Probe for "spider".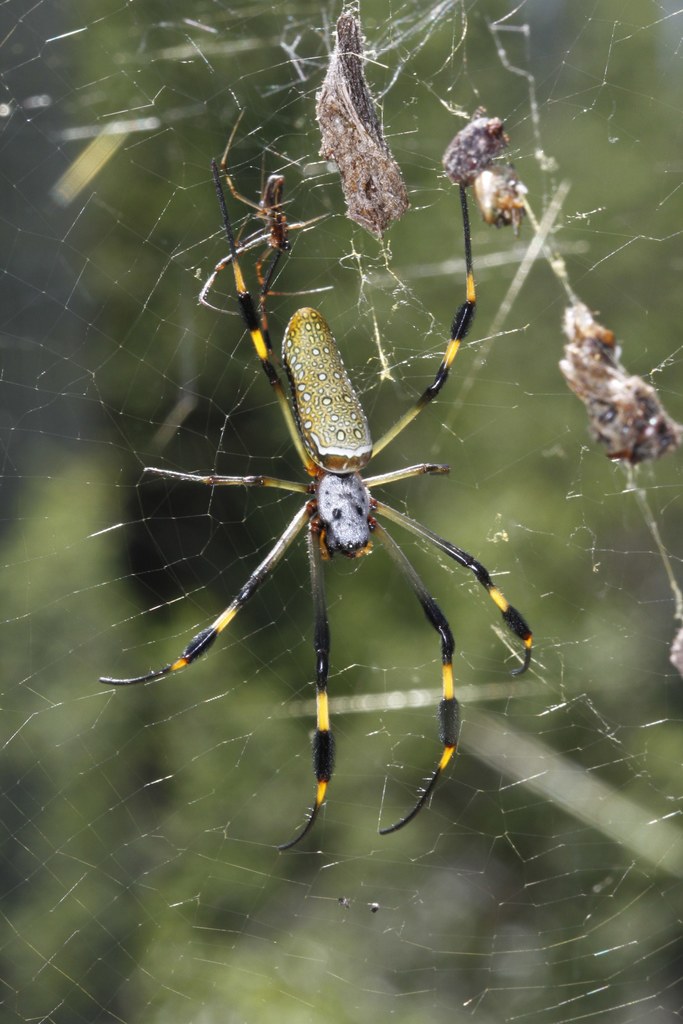
Probe result: 94 154 534 858.
